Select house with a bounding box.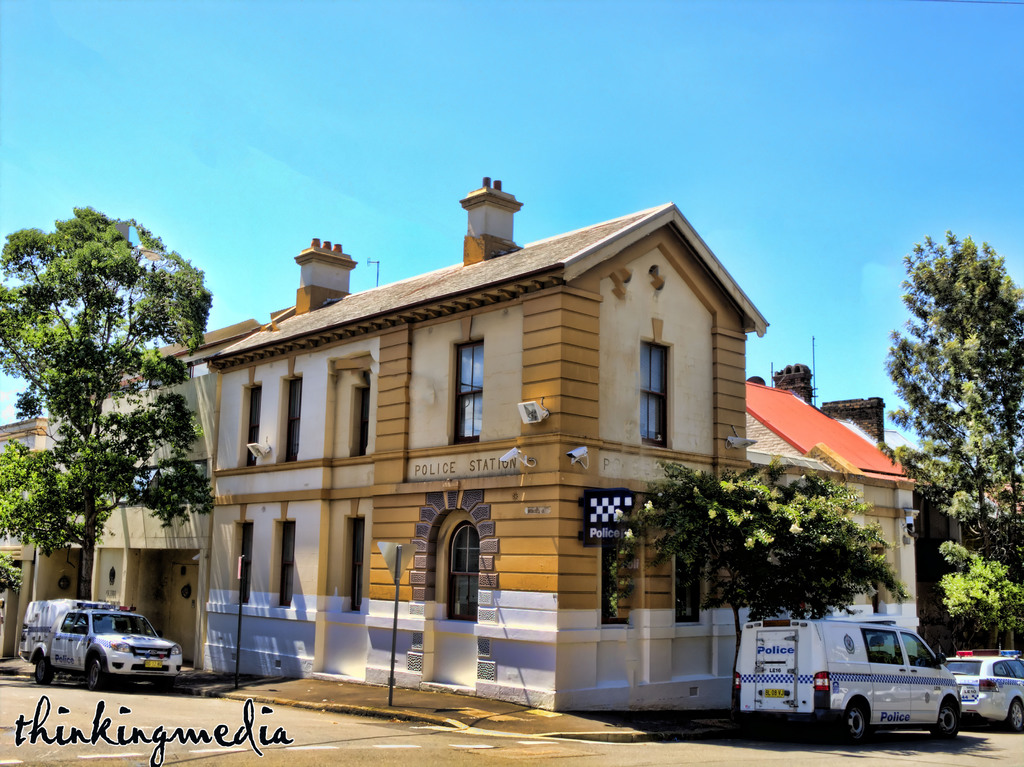
Rect(177, 313, 253, 673).
